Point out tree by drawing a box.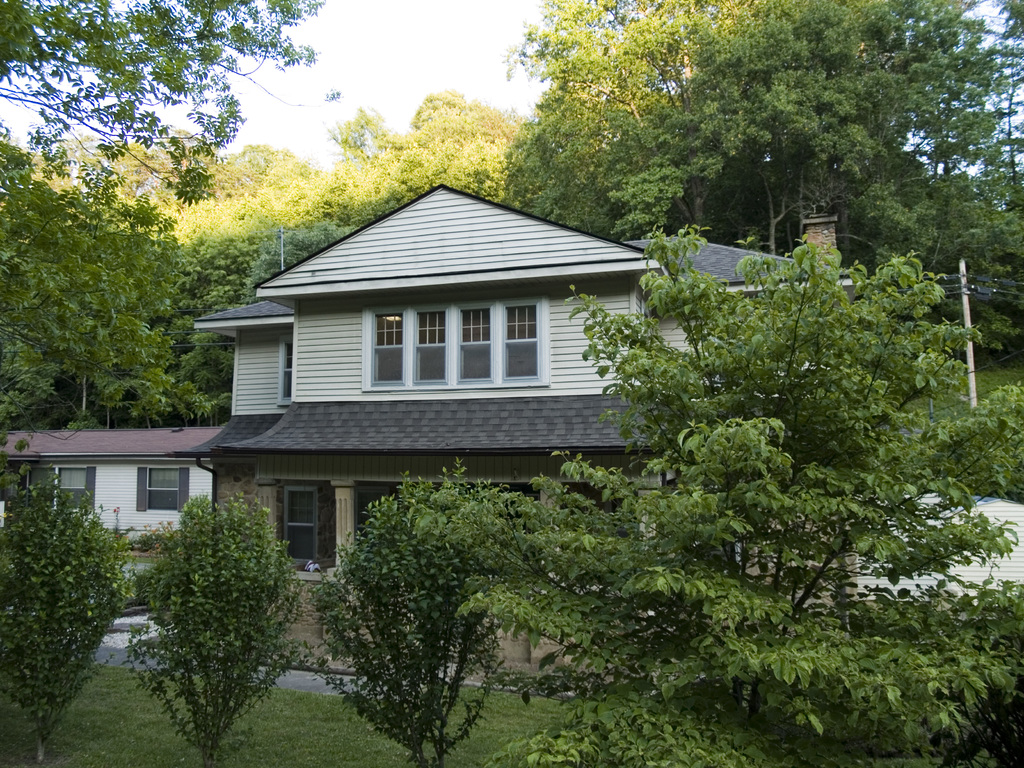
(left=0, top=125, right=273, bottom=437).
